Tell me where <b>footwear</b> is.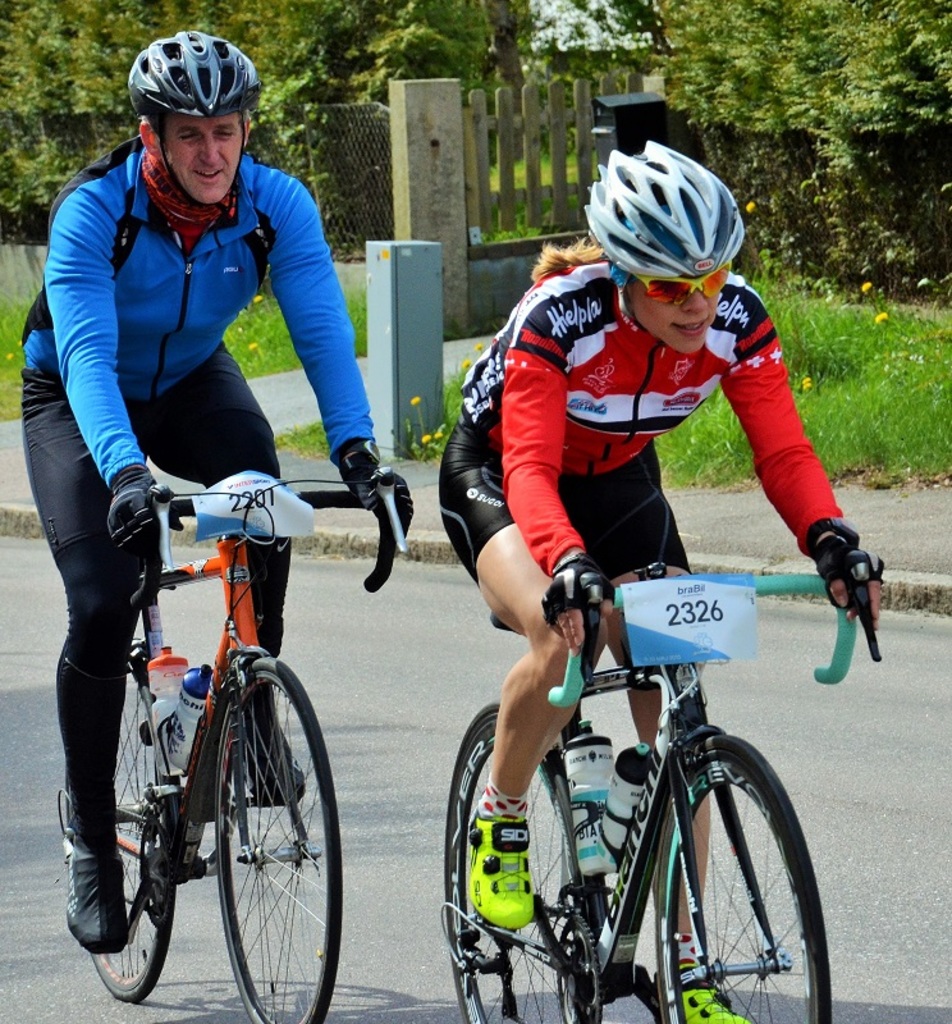
<b>footwear</b> is at (x1=681, y1=986, x2=754, y2=1023).
